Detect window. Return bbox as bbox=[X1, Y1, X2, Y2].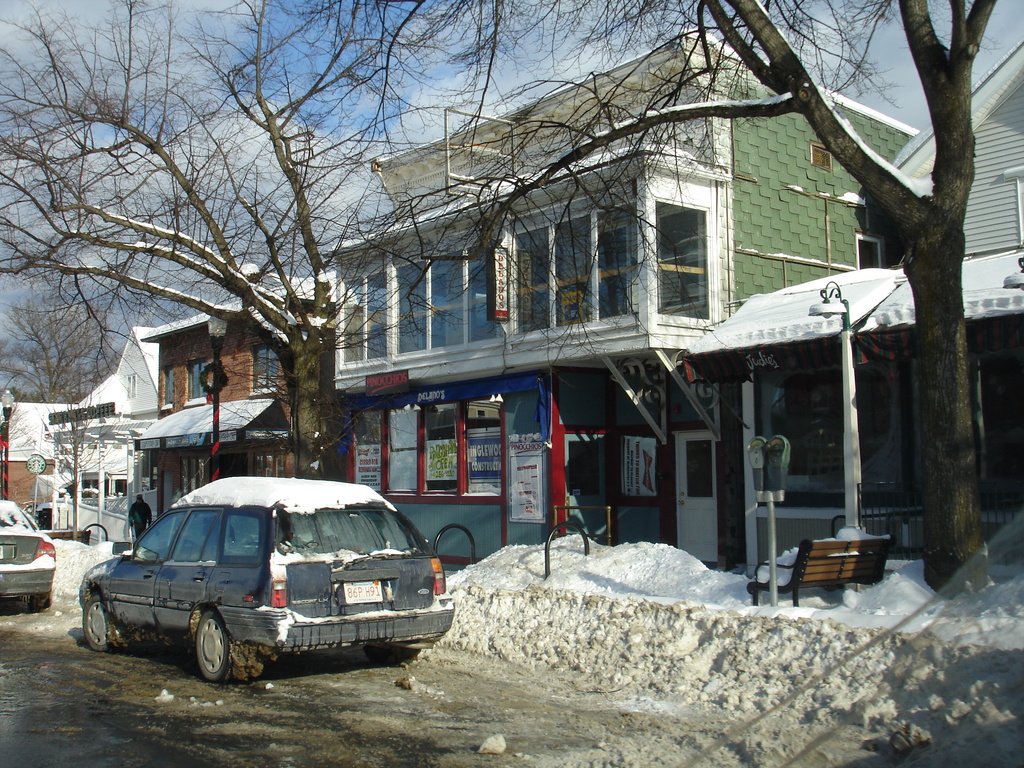
bbox=[428, 404, 460, 491].
